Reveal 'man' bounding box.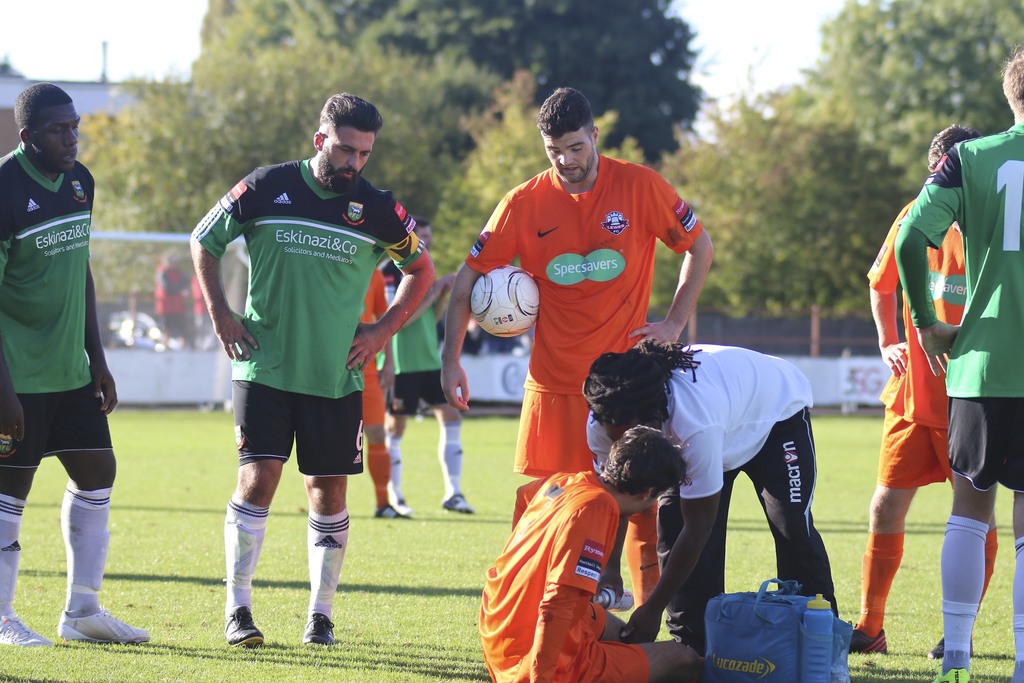
Revealed: {"x1": 378, "y1": 213, "x2": 467, "y2": 523}.
